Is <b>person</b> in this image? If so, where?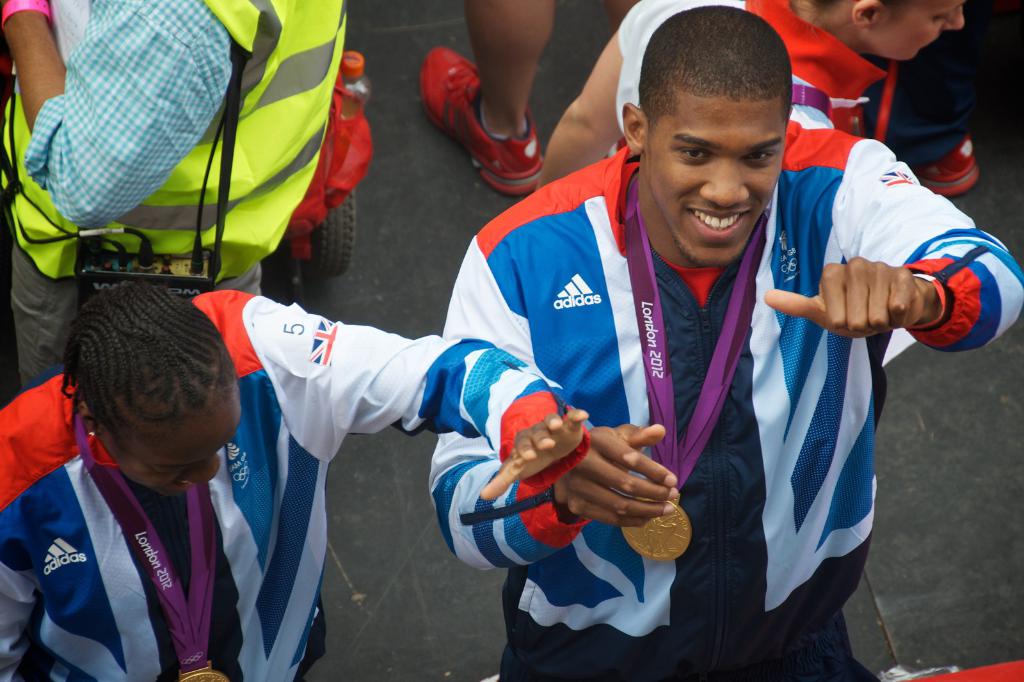
Yes, at 407 0 547 198.
